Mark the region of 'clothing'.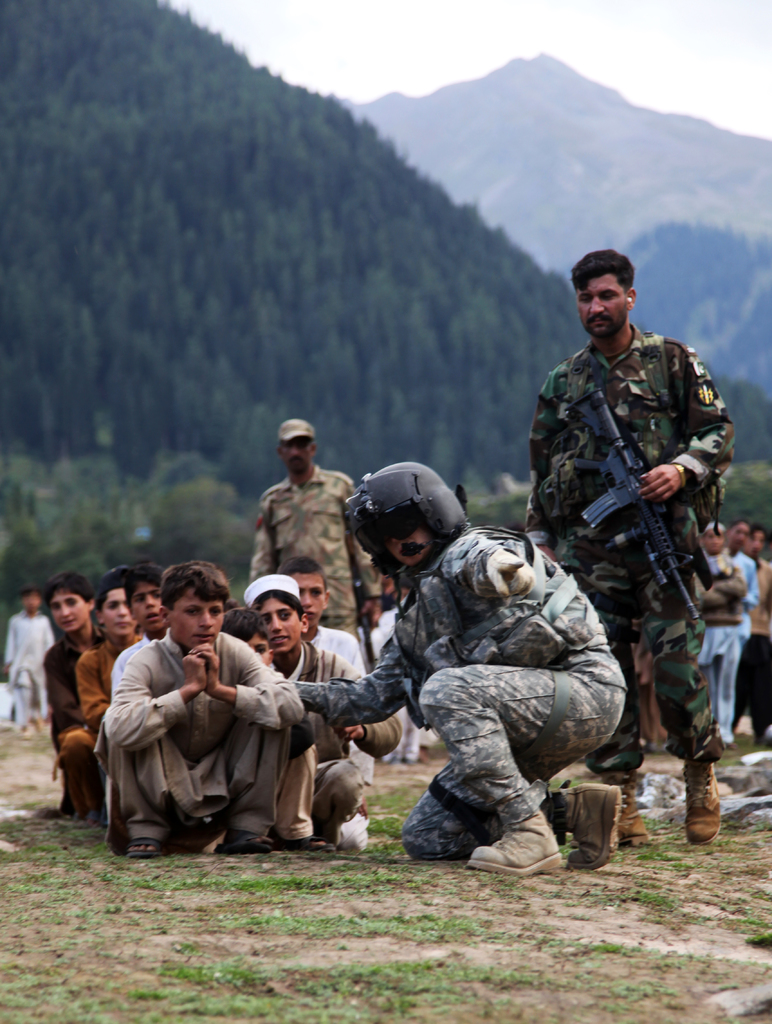
Region: bbox=[319, 485, 639, 863].
